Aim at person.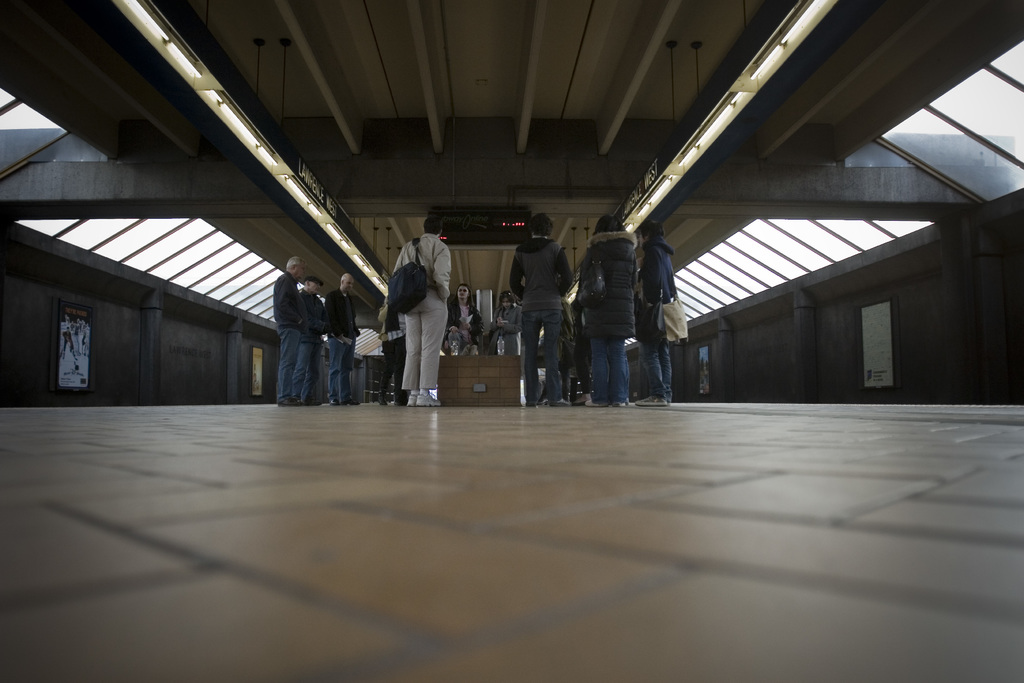
Aimed at (638, 234, 678, 407).
